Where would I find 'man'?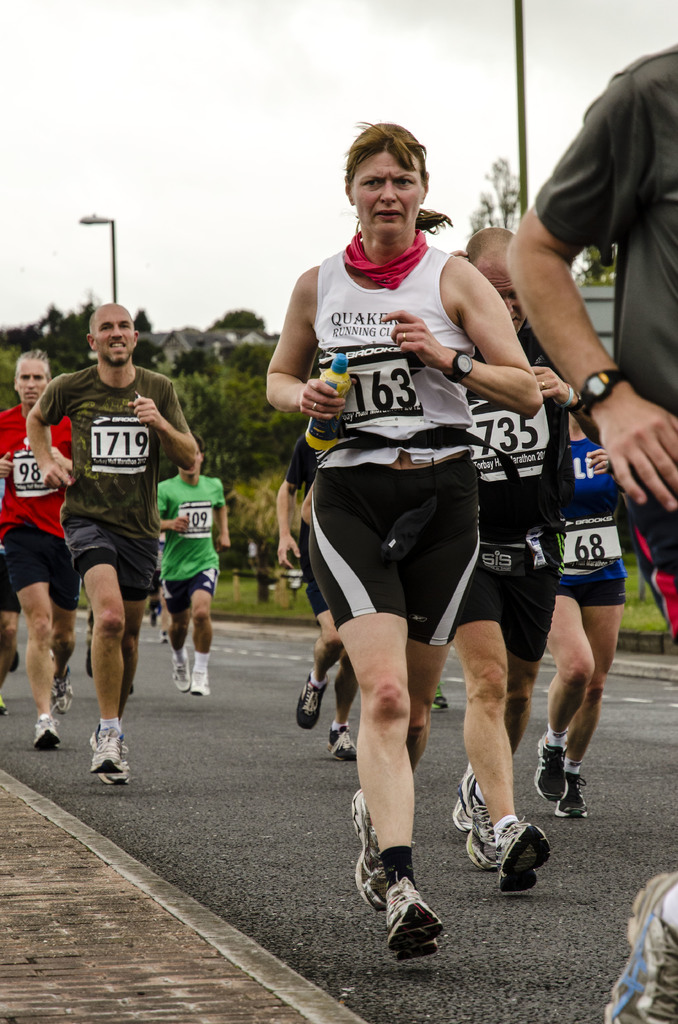
At bbox=[270, 438, 359, 764].
